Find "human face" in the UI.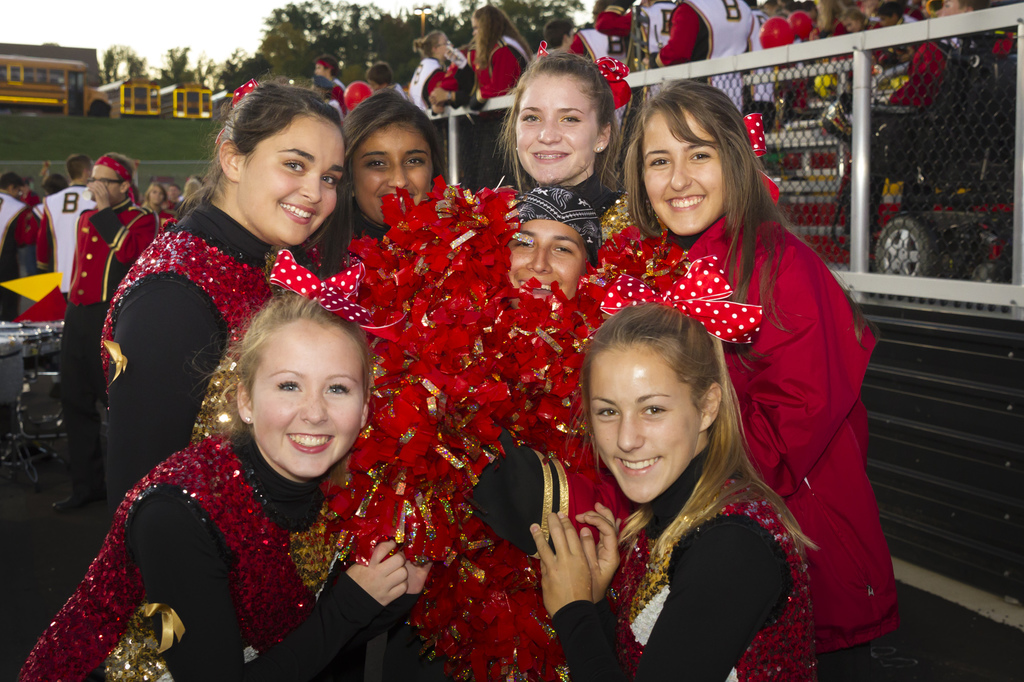
UI element at 641 109 720 233.
